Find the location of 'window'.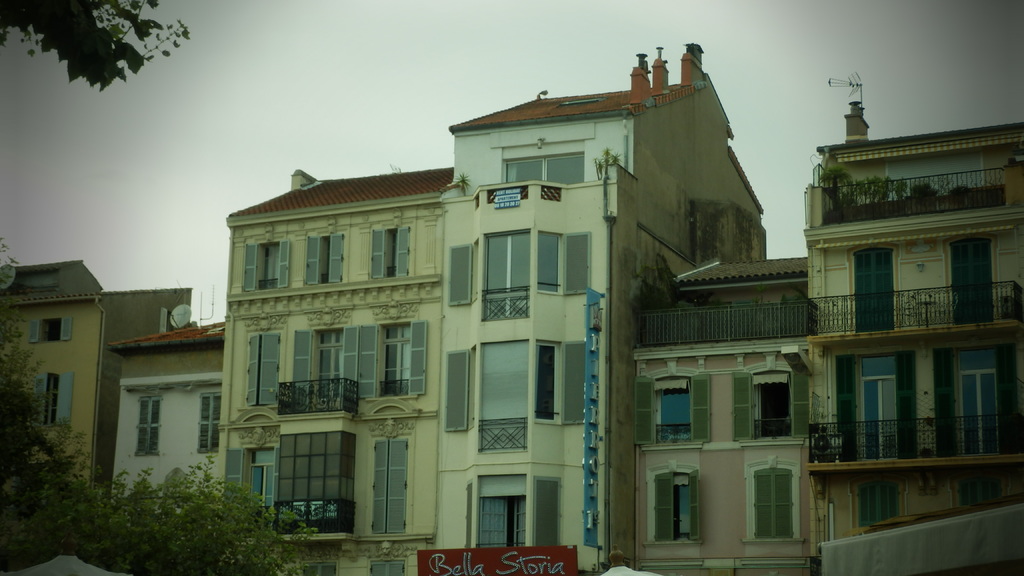
Location: region(556, 340, 589, 429).
